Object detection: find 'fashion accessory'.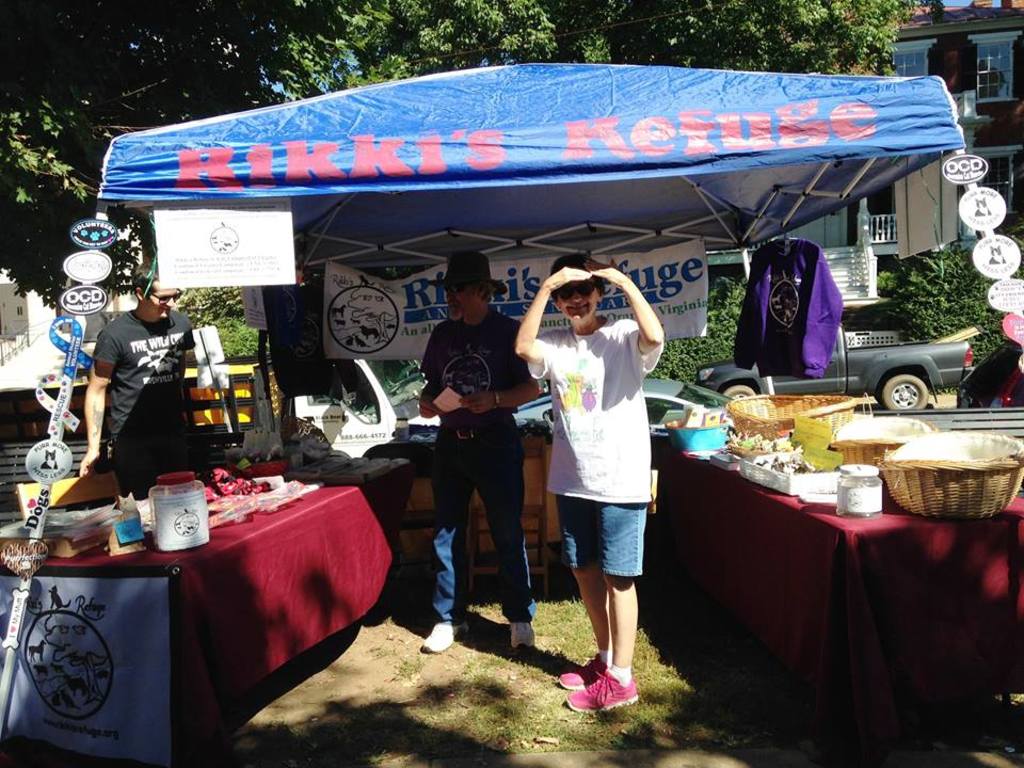
426, 246, 507, 298.
